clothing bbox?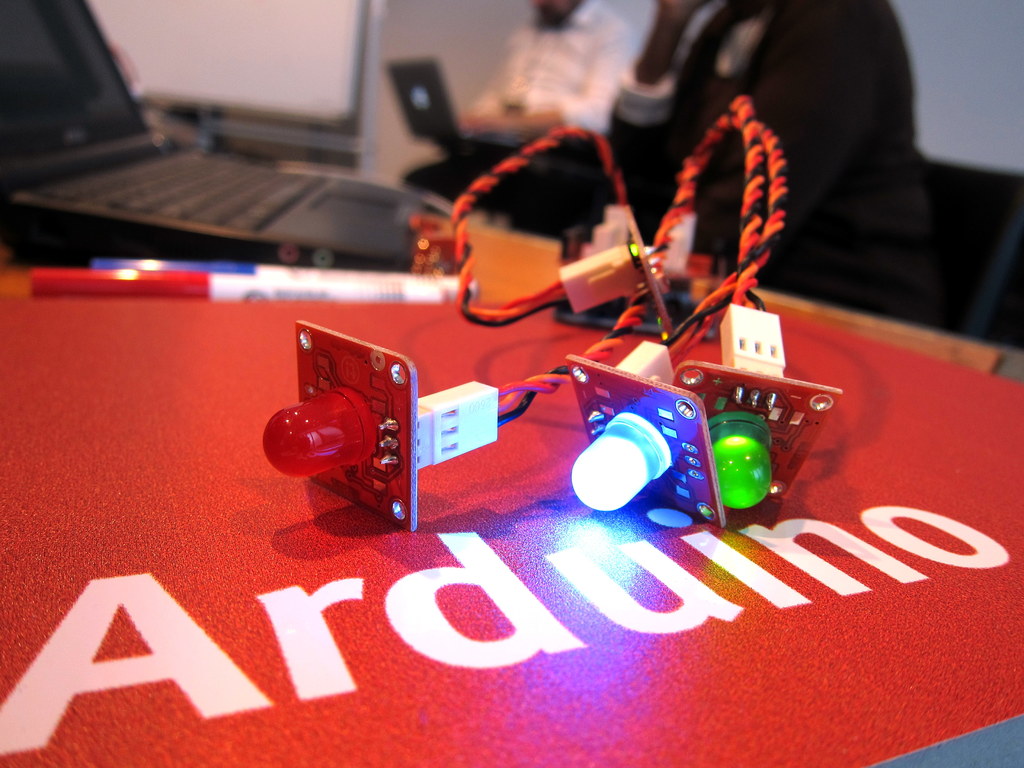
454,0,626,138
